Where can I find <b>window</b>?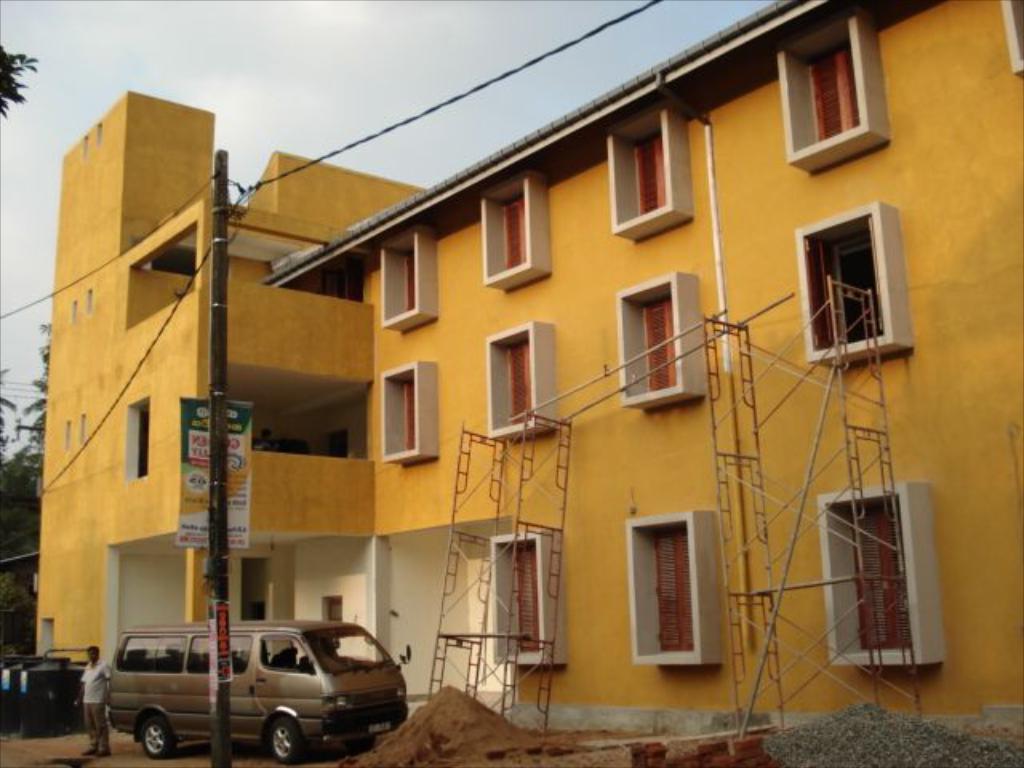
You can find it at 181:634:253:674.
